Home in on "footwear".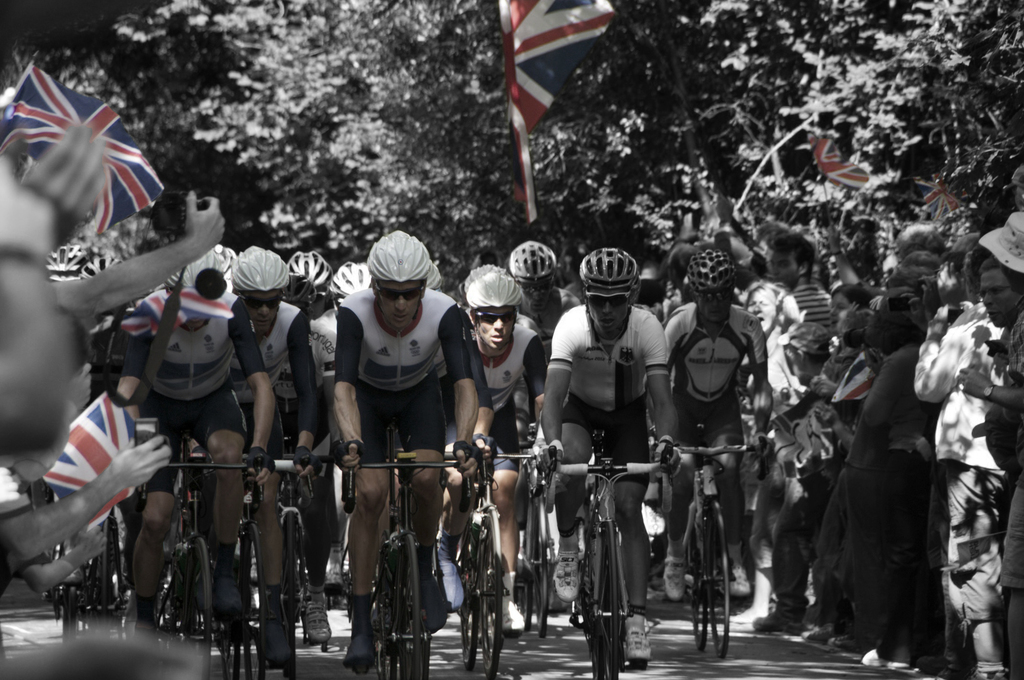
Homed in at locate(499, 597, 522, 638).
